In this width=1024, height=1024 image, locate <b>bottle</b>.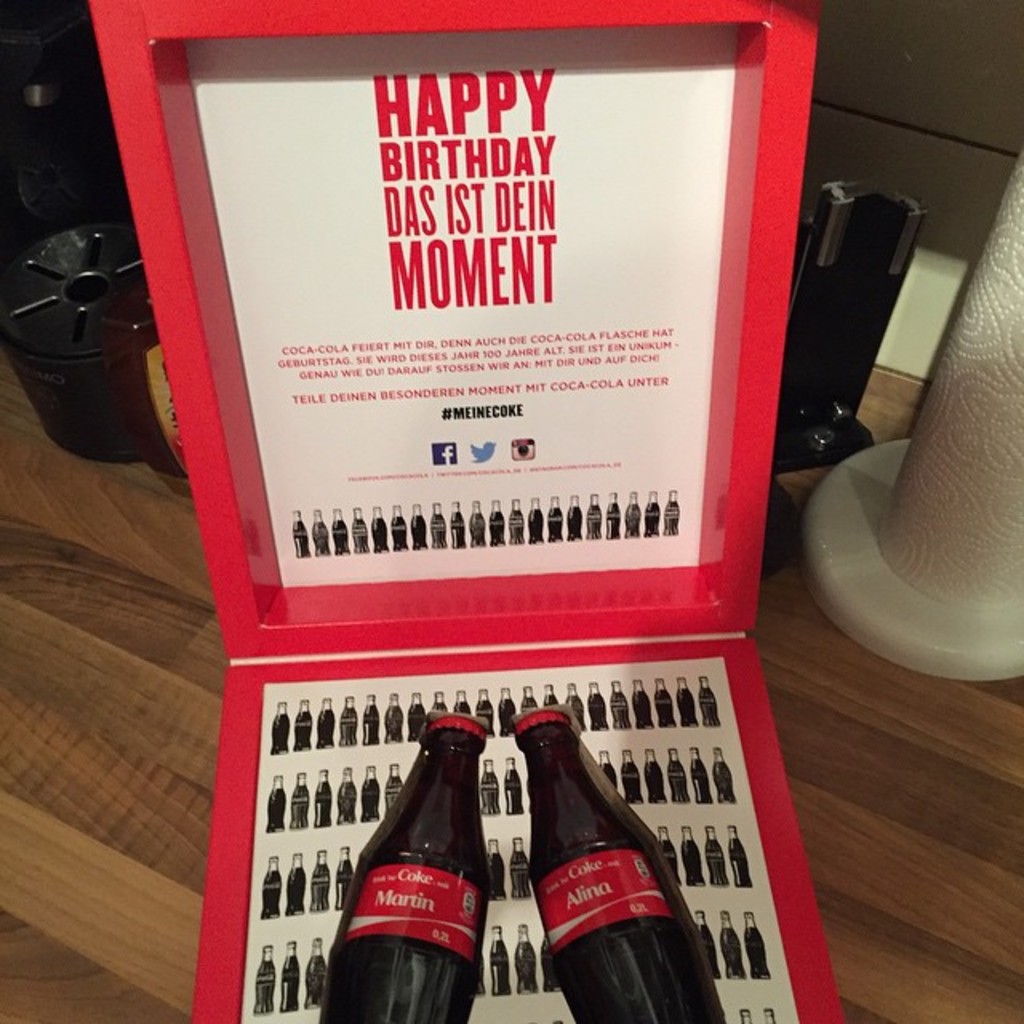
Bounding box: bbox=(662, 485, 680, 536).
